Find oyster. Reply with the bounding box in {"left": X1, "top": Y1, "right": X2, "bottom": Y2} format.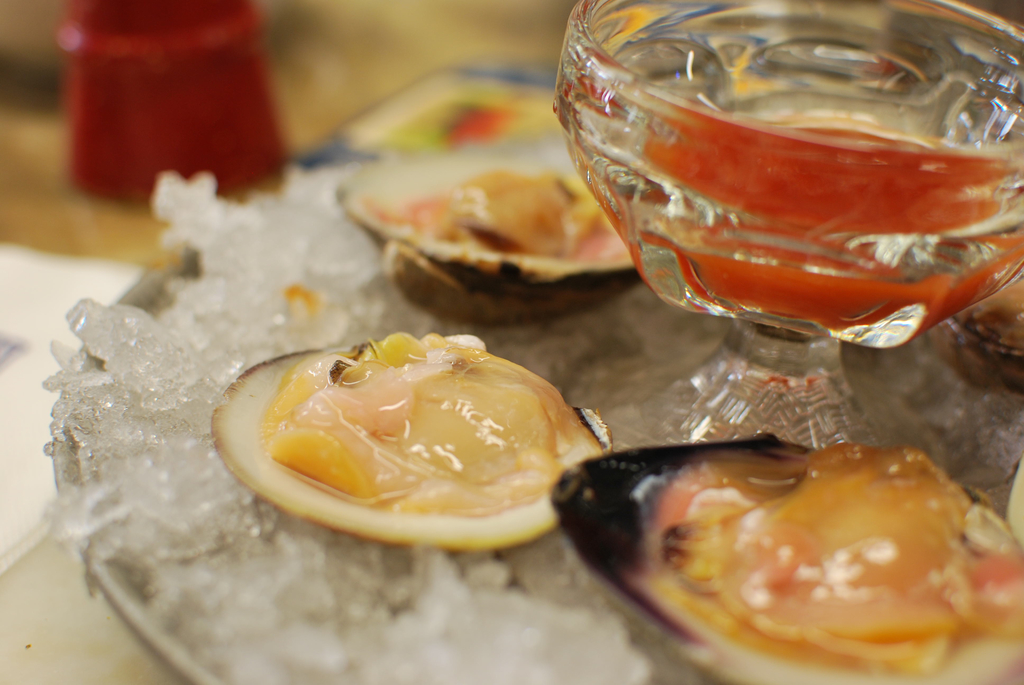
{"left": 203, "top": 324, "right": 619, "bottom": 551}.
